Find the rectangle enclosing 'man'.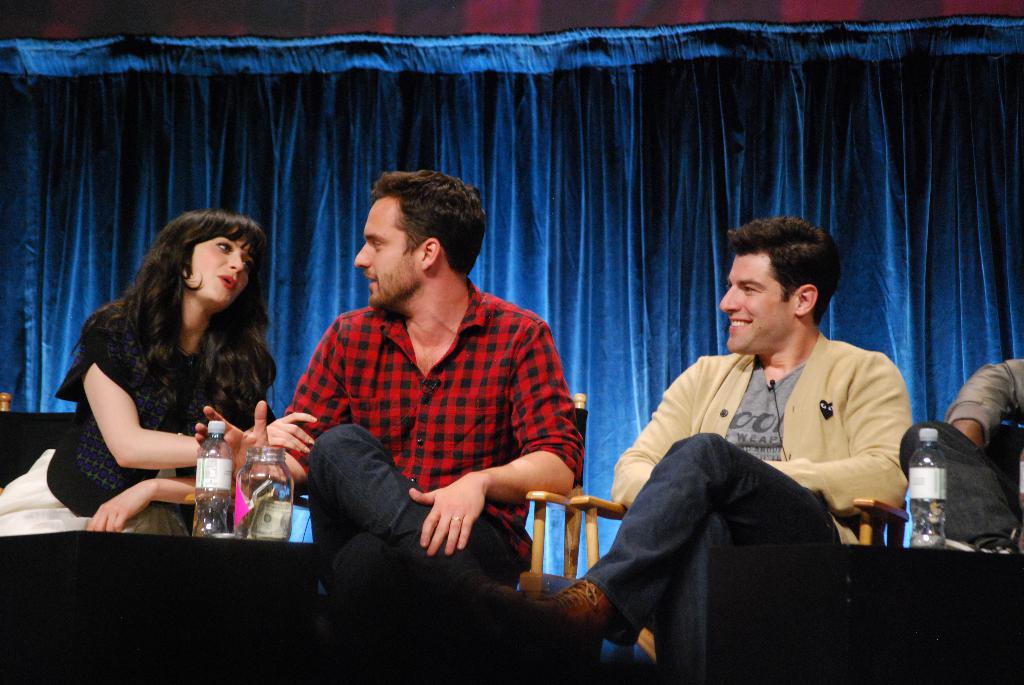
box=[195, 170, 582, 604].
